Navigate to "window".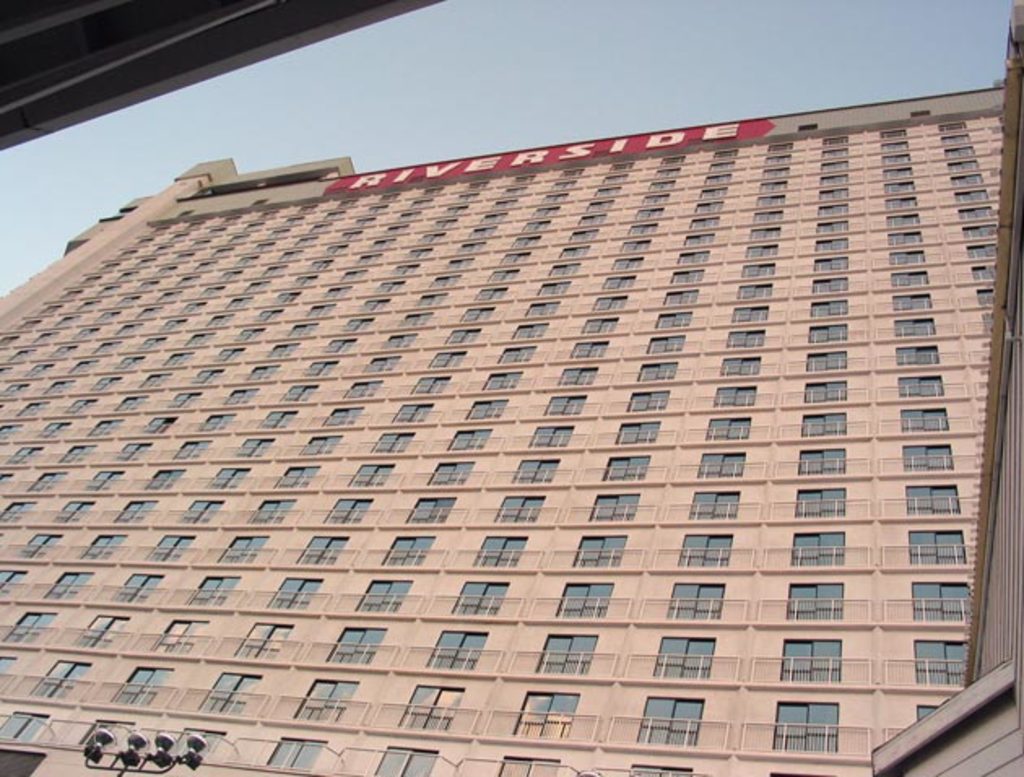
Navigation target: 410, 499, 447, 520.
